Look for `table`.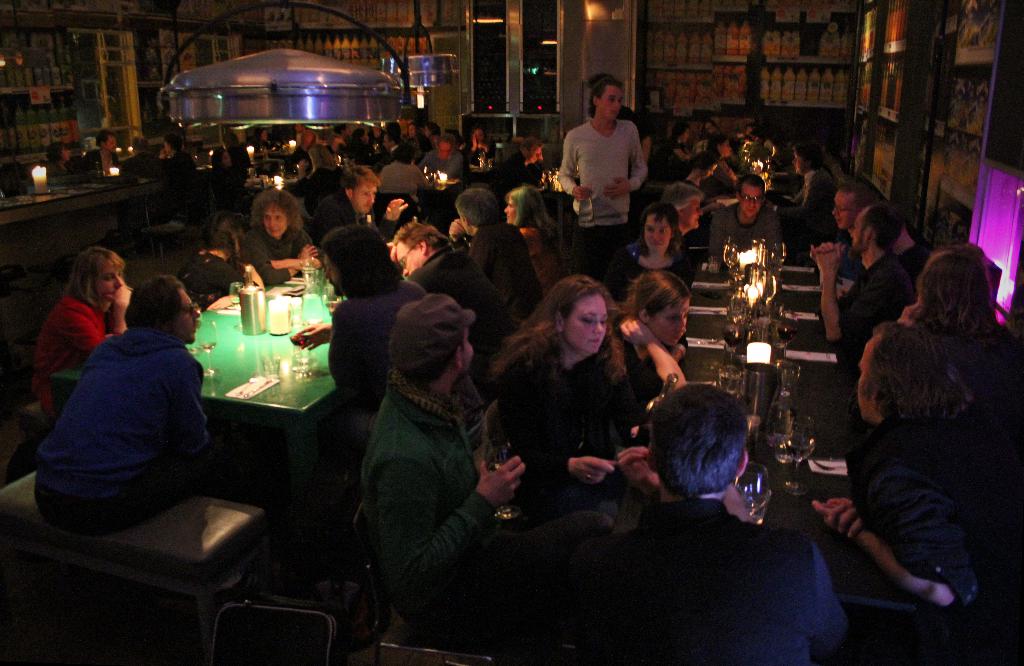
Found: <region>53, 305, 342, 564</region>.
